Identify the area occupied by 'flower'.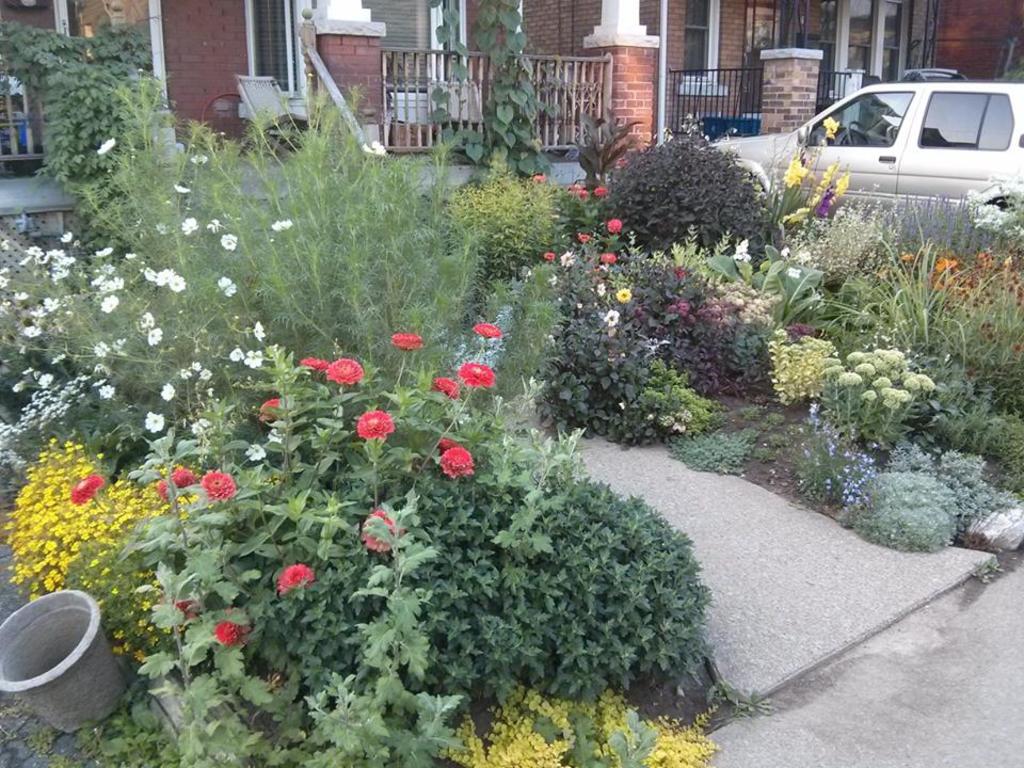
Area: (272,561,317,591).
